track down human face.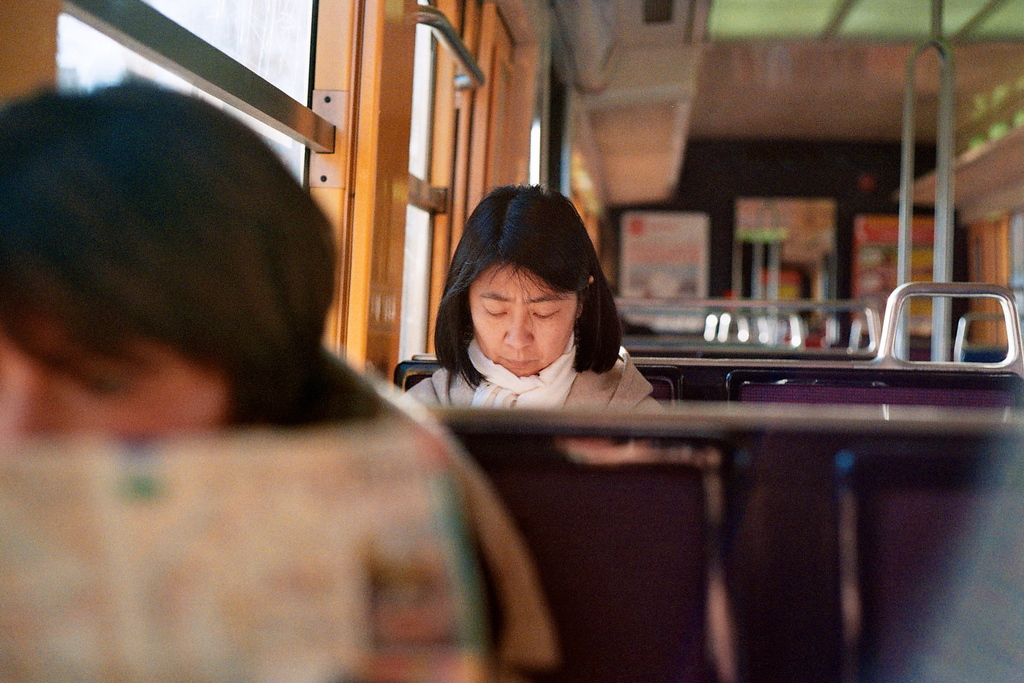
Tracked to [467, 262, 575, 378].
